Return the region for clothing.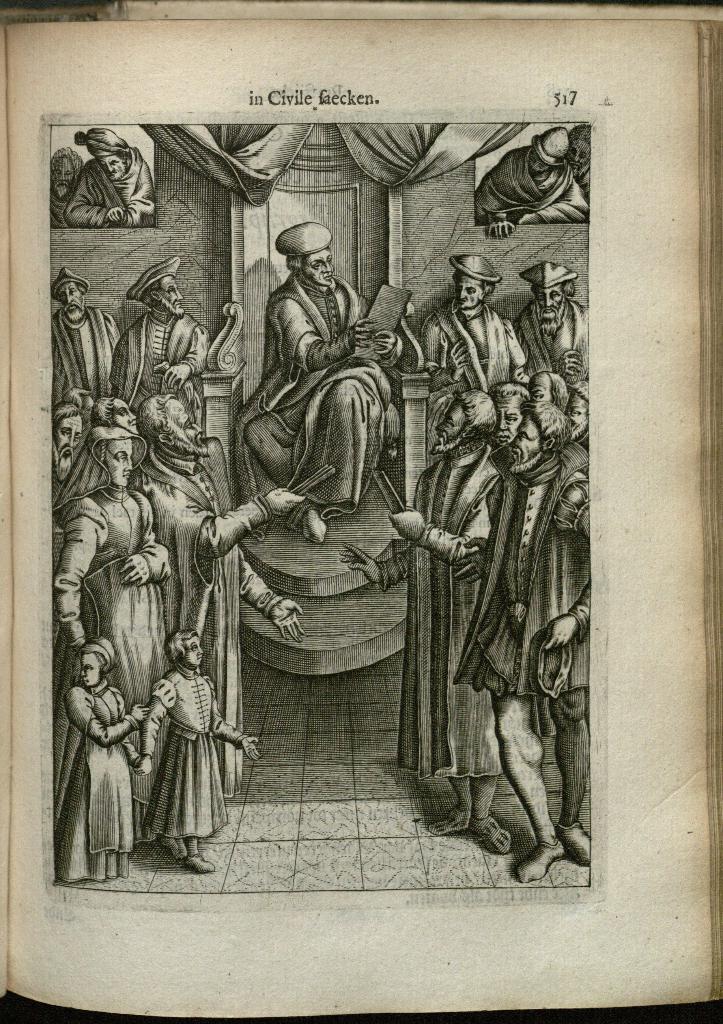
108/309/213/423.
